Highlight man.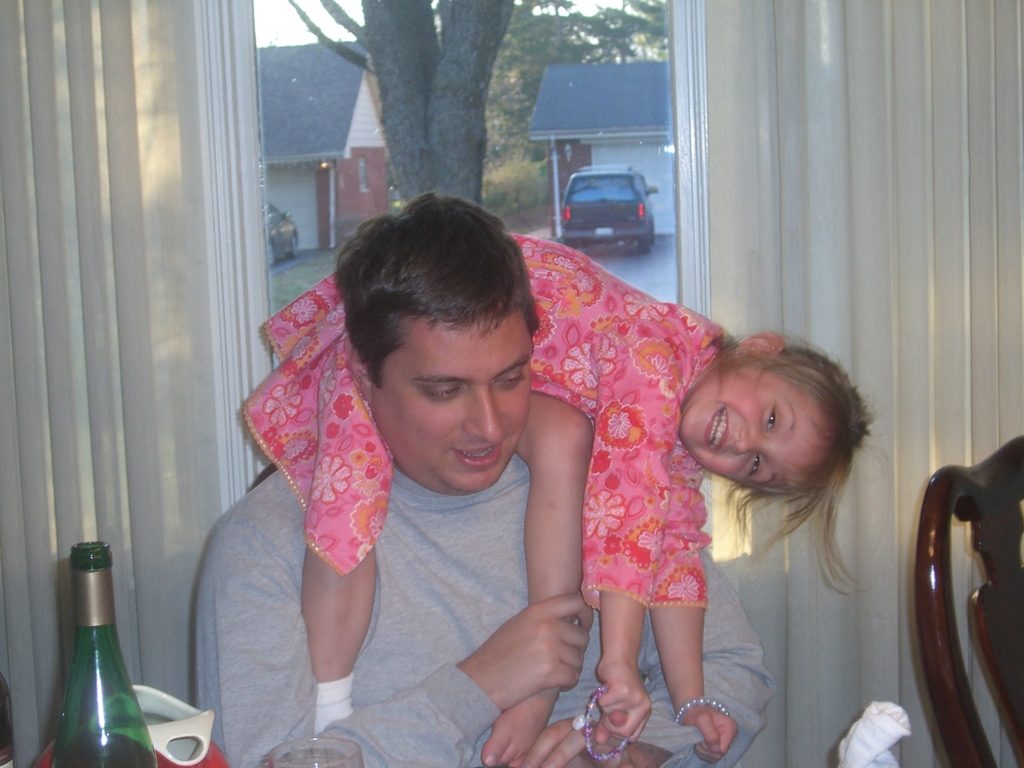
Highlighted region: left=188, top=191, right=844, bottom=747.
